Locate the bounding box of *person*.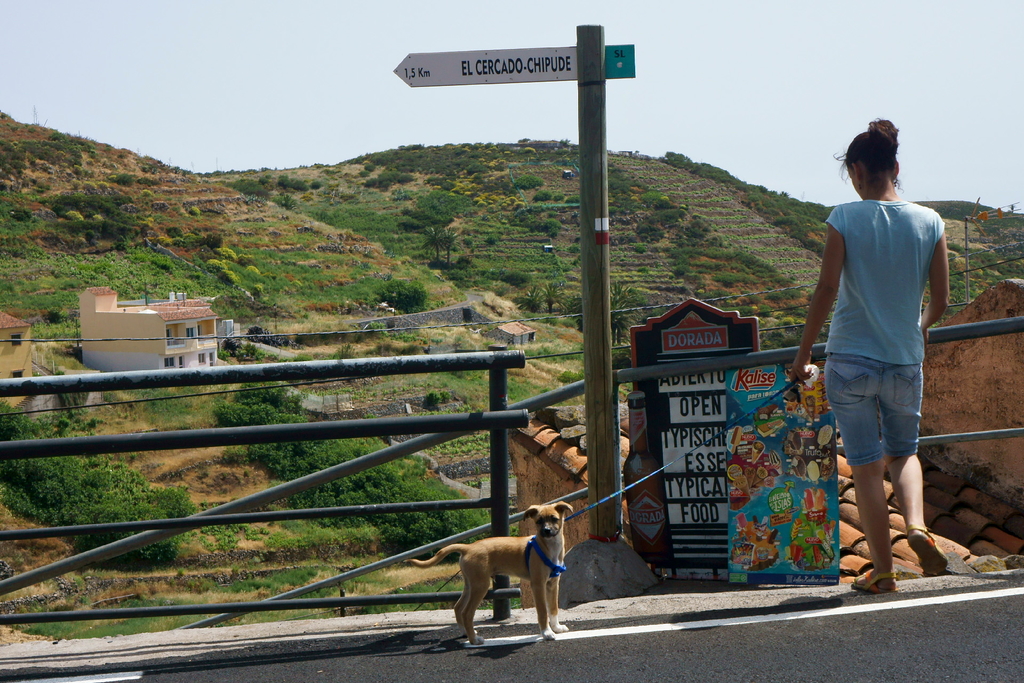
Bounding box: 792/120/947/593.
